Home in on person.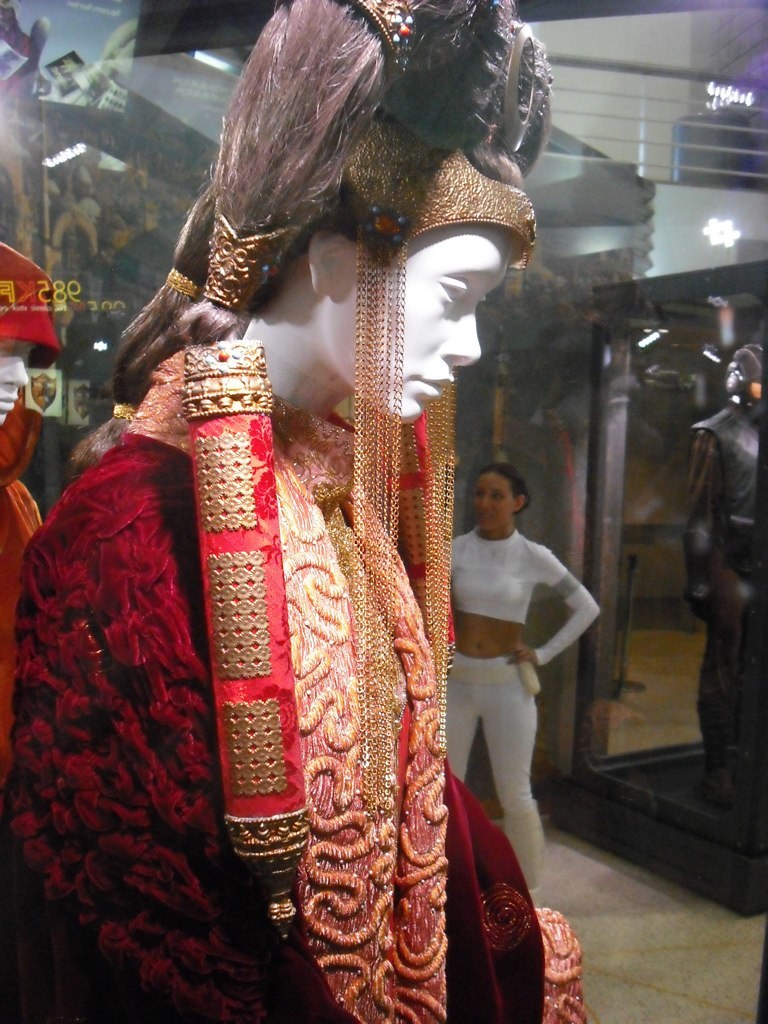
Homed in at [left=0, top=0, right=556, bottom=1023].
